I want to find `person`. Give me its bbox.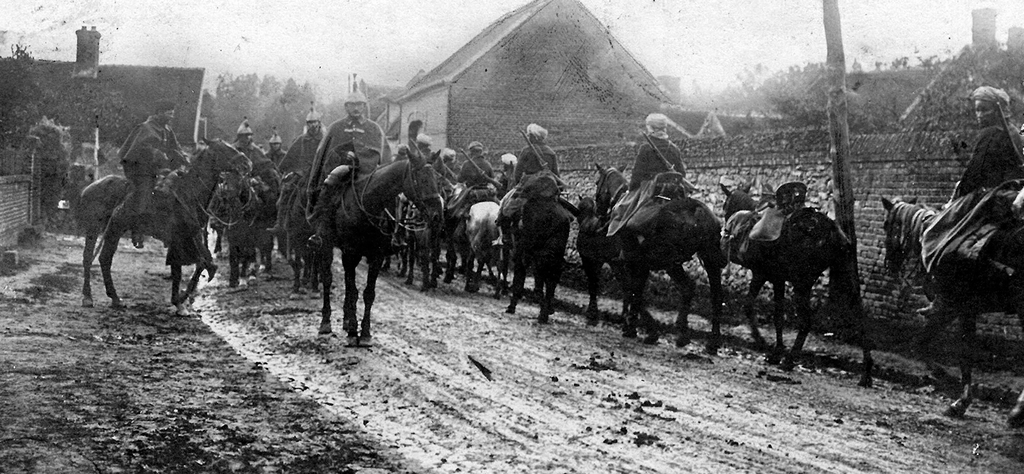
left=499, top=123, right=575, bottom=250.
